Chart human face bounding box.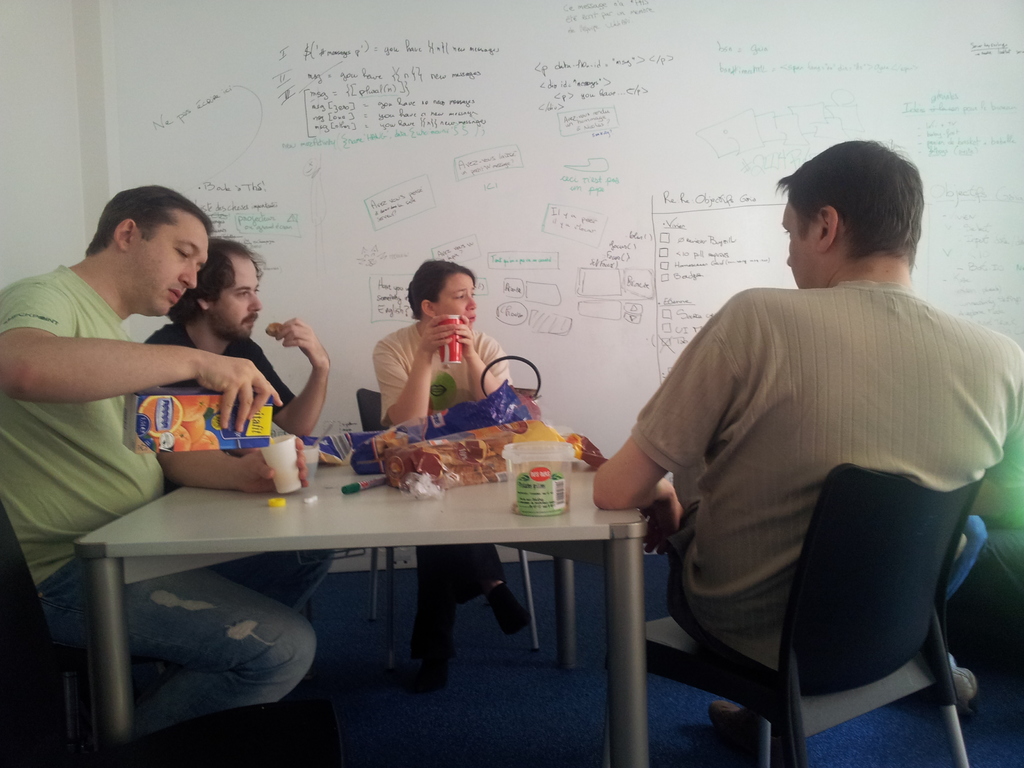
Charted: pyautogui.locateOnScreen(435, 275, 476, 329).
